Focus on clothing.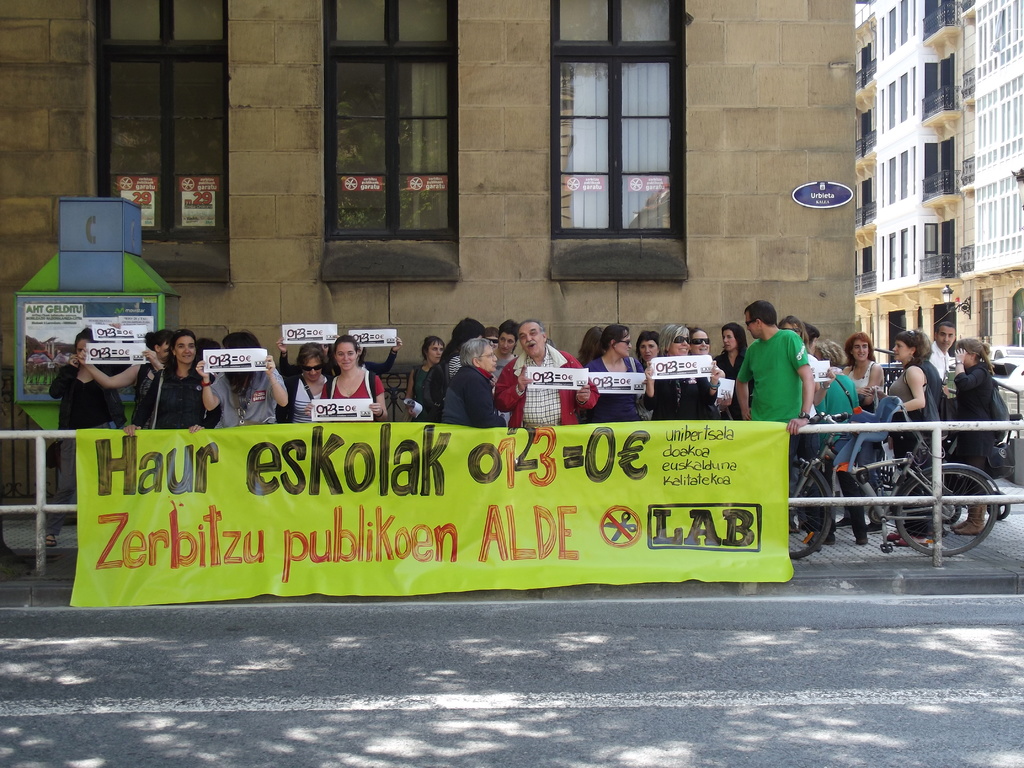
Focused at {"x1": 592, "y1": 356, "x2": 641, "y2": 410}.
